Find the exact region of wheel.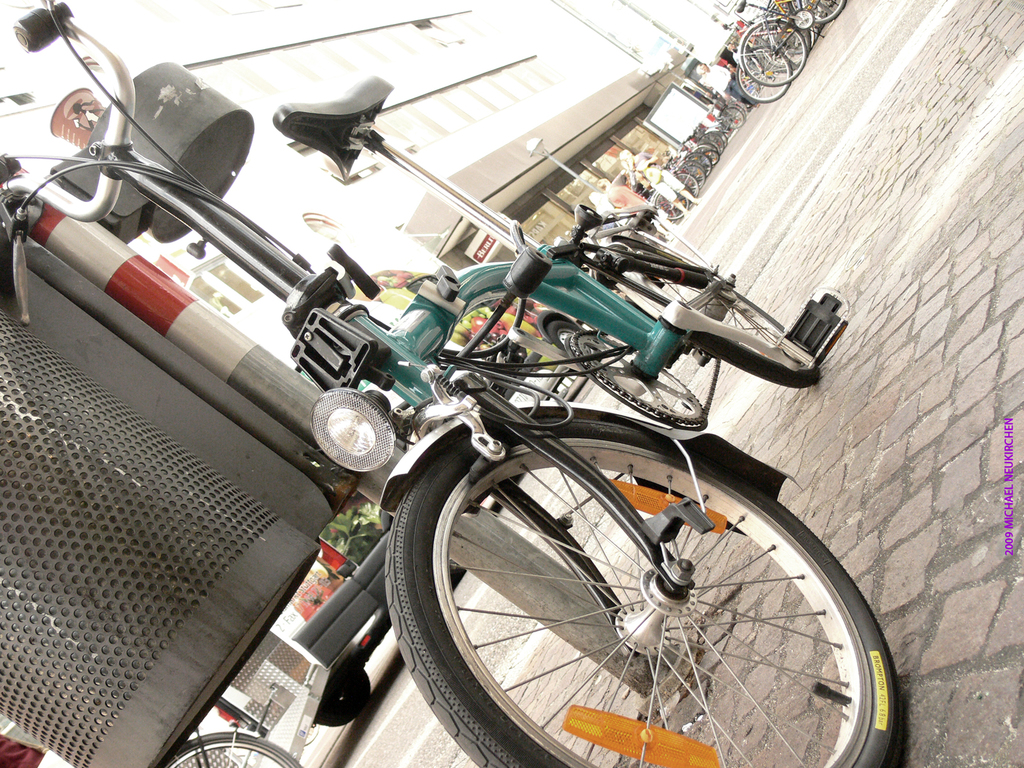
Exact region: x1=385, y1=436, x2=865, y2=755.
